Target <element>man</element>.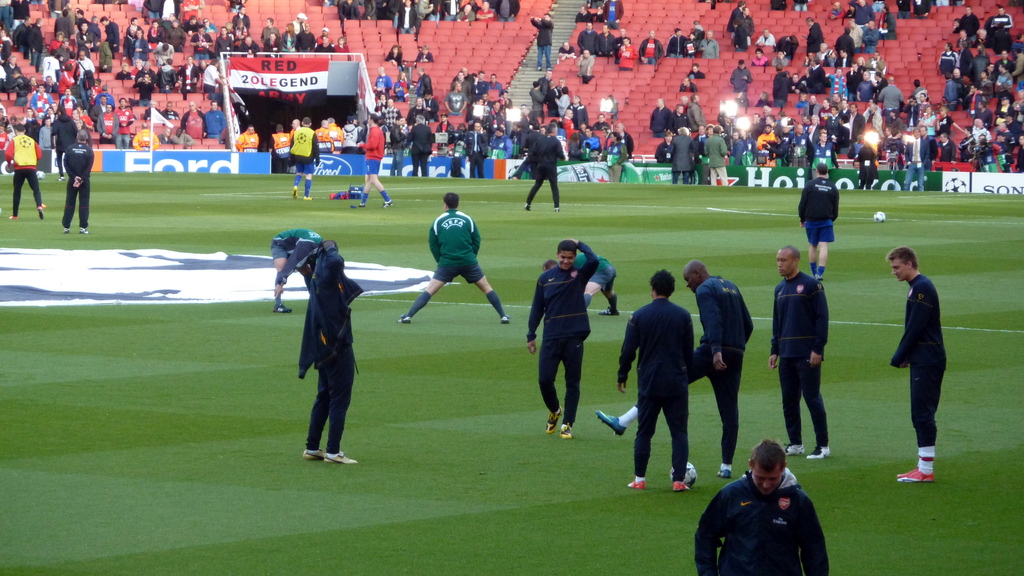
Target region: x1=178, y1=58, x2=199, y2=97.
